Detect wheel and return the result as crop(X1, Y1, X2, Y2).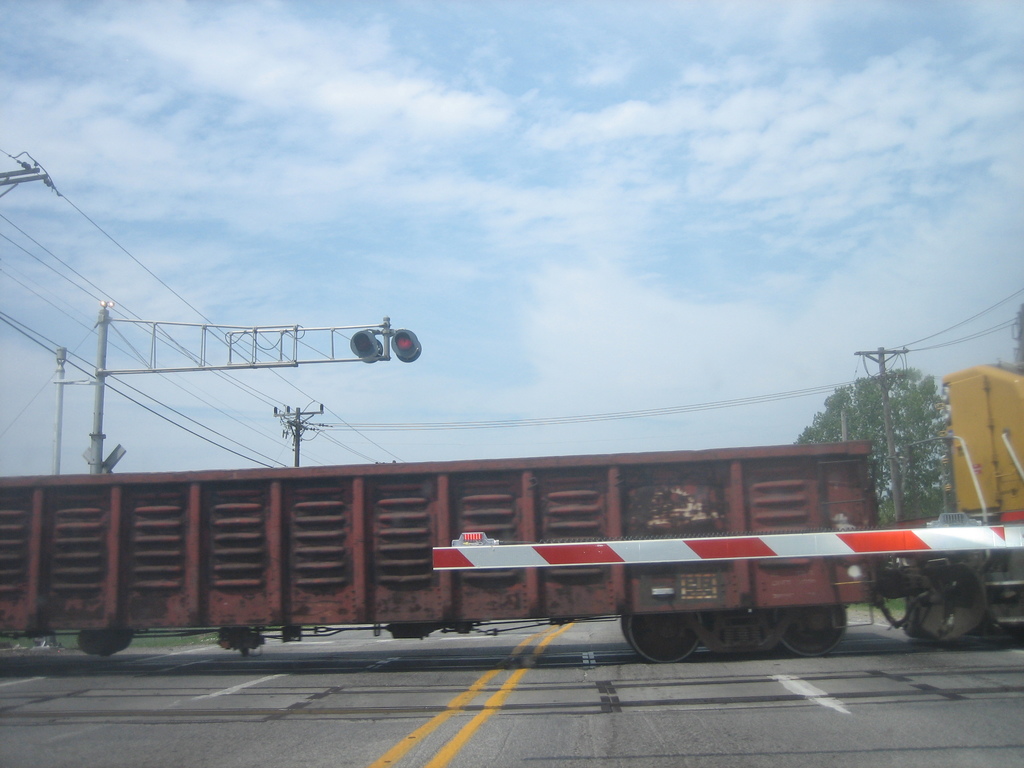
crop(909, 573, 996, 651).
